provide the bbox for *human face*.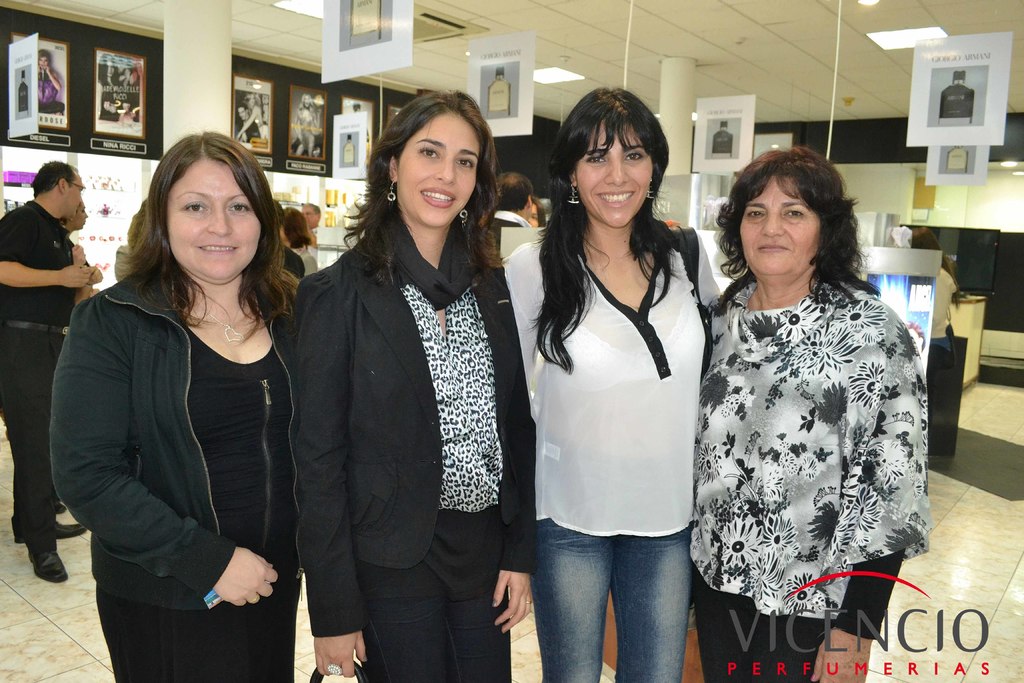
bbox(740, 176, 822, 279).
